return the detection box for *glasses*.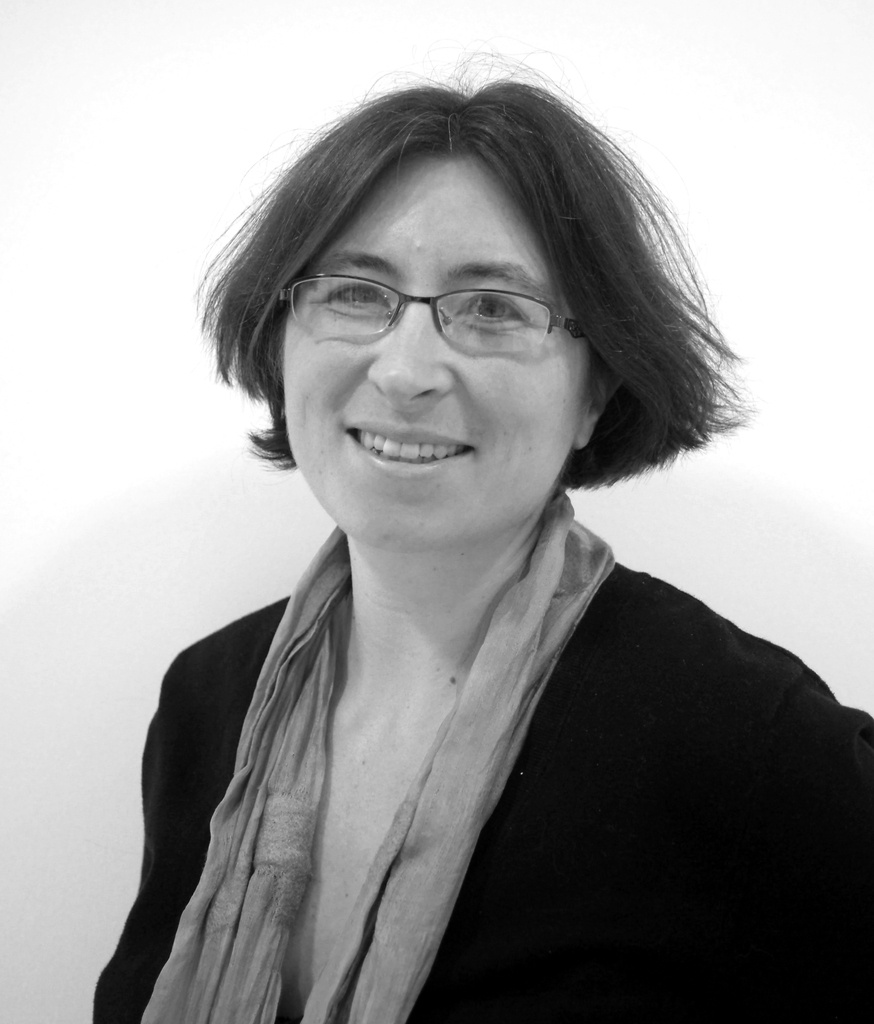
[267,247,600,362].
